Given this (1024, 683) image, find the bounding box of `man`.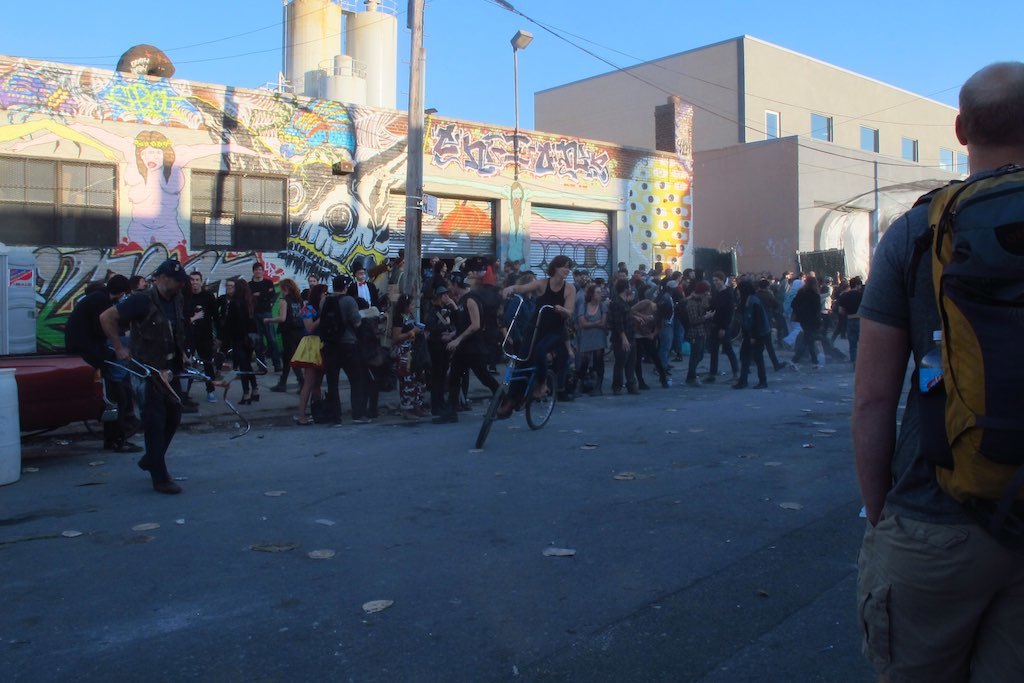
[x1=103, y1=253, x2=188, y2=494].
